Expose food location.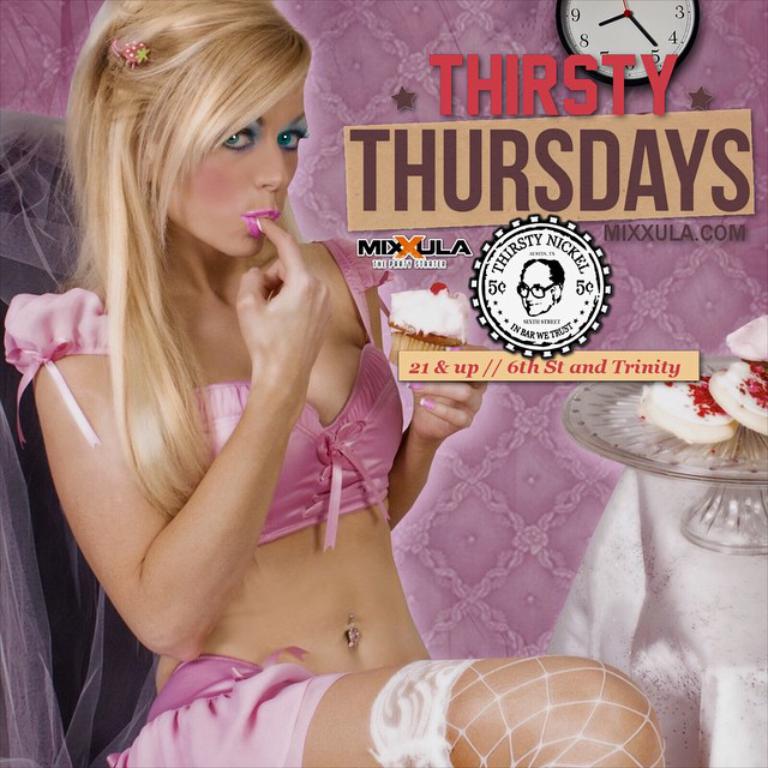
Exposed at 641,313,767,449.
